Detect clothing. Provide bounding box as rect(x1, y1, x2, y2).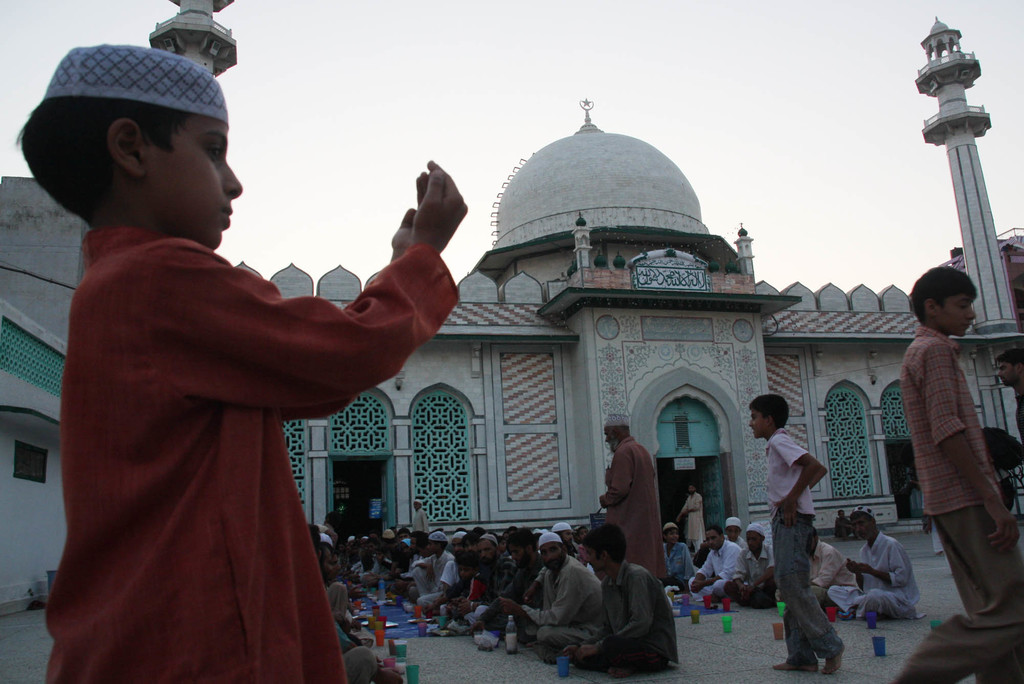
rect(52, 151, 451, 652).
